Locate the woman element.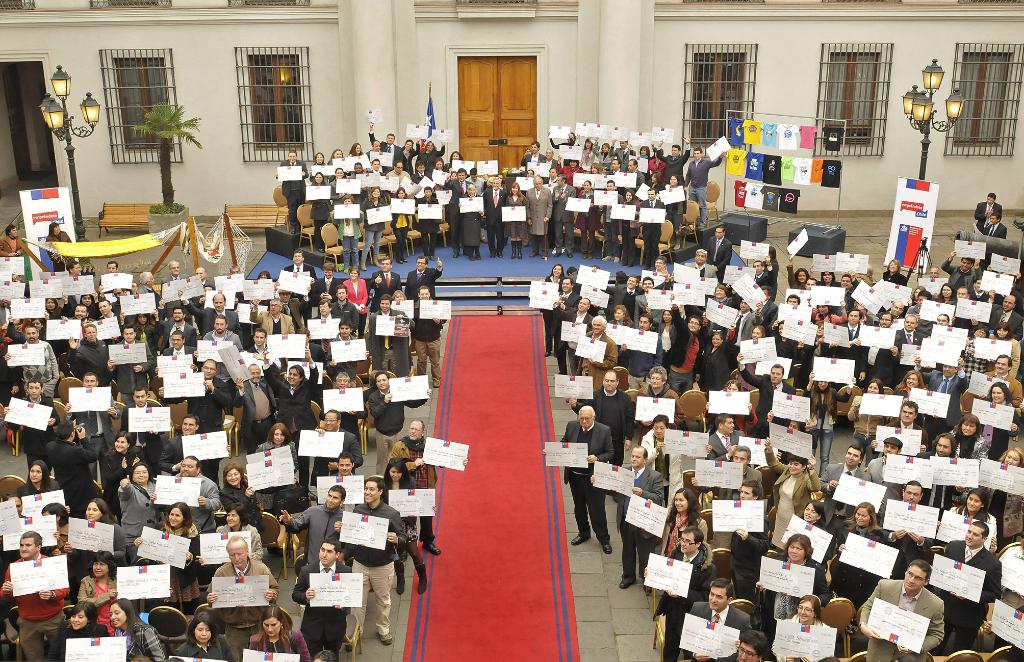
Element bbox: <box>325,147,343,168</box>.
